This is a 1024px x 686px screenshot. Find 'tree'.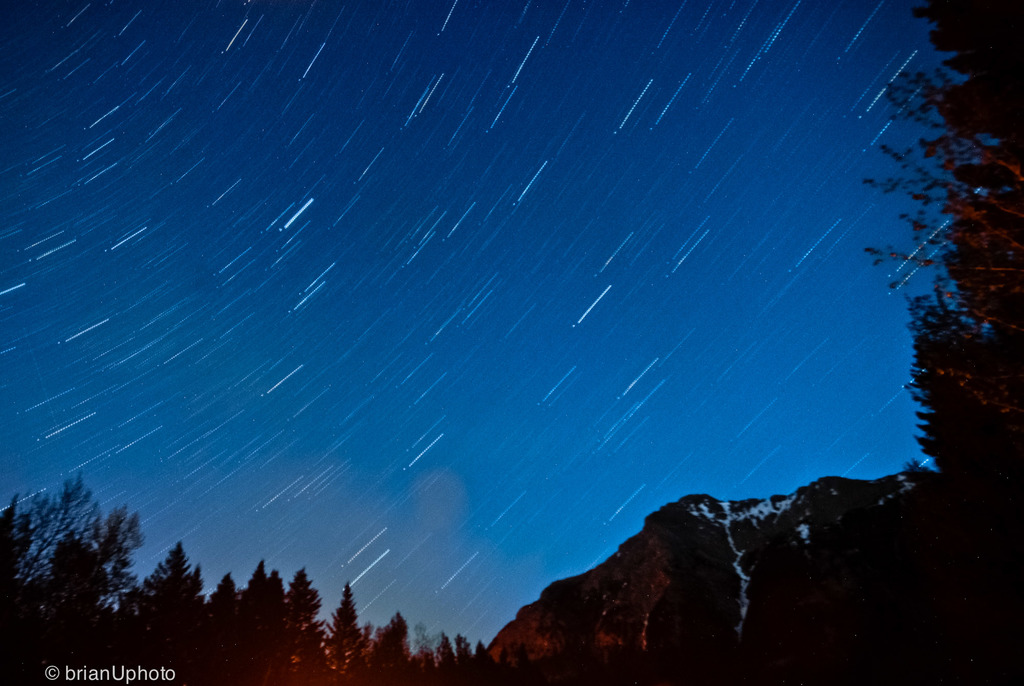
Bounding box: Rect(444, 636, 489, 685).
